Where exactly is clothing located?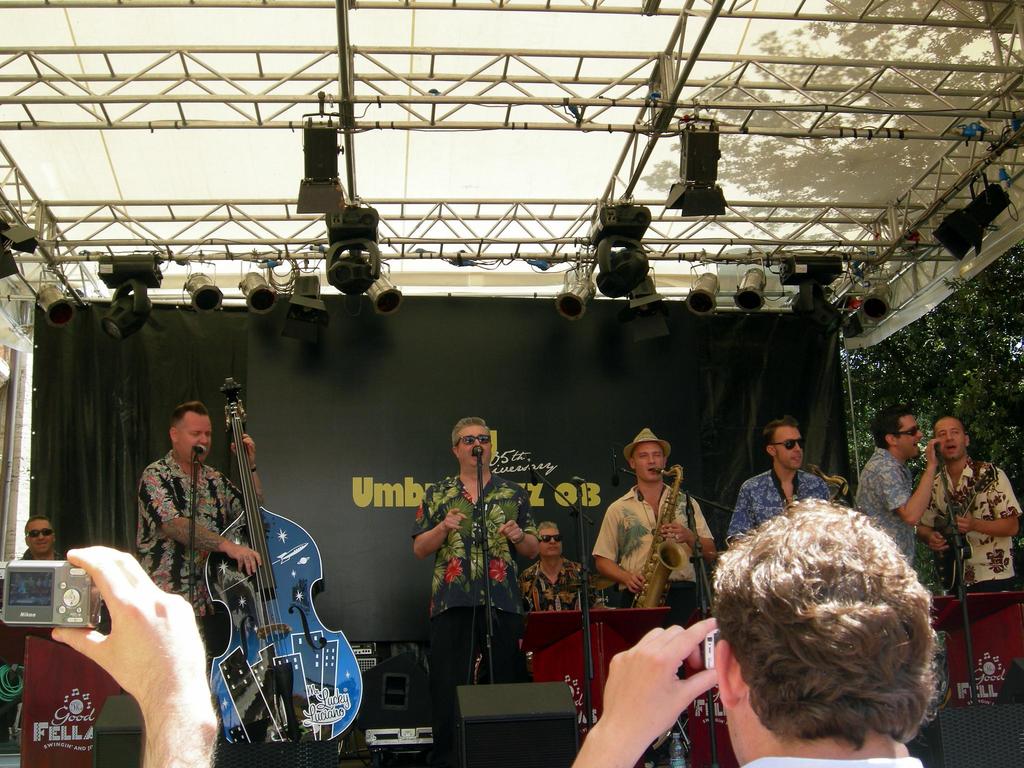
Its bounding box is [x1=726, y1=472, x2=831, y2=538].
